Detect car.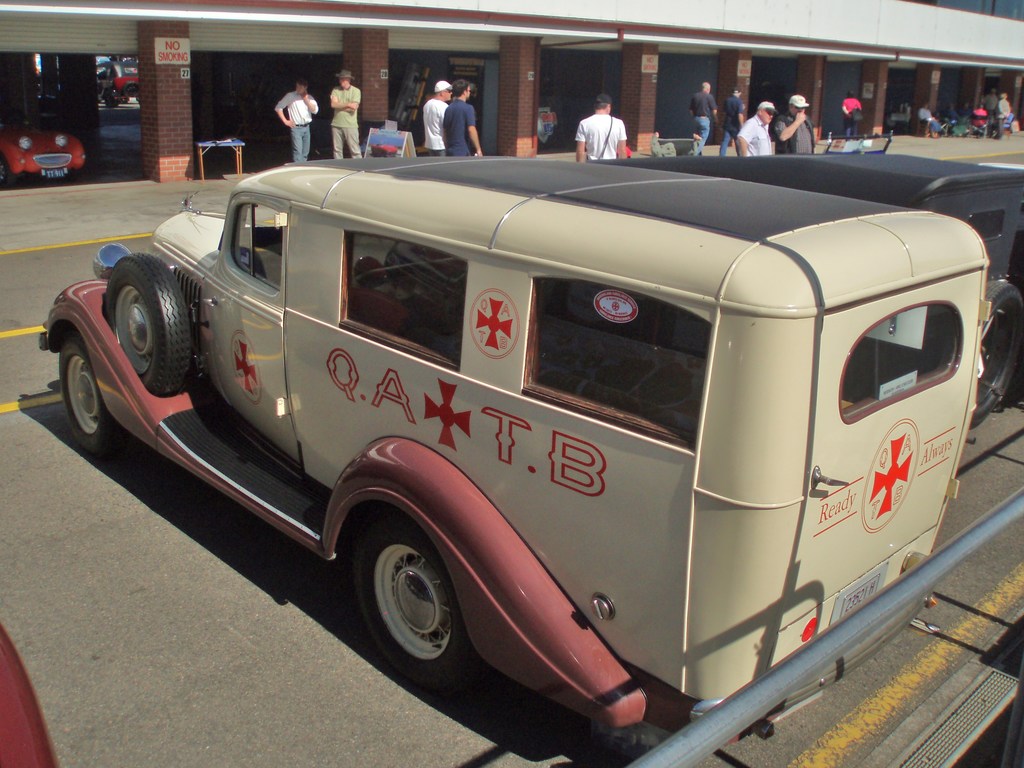
Detected at <bbox>0, 117, 90, 183</bbox>.
